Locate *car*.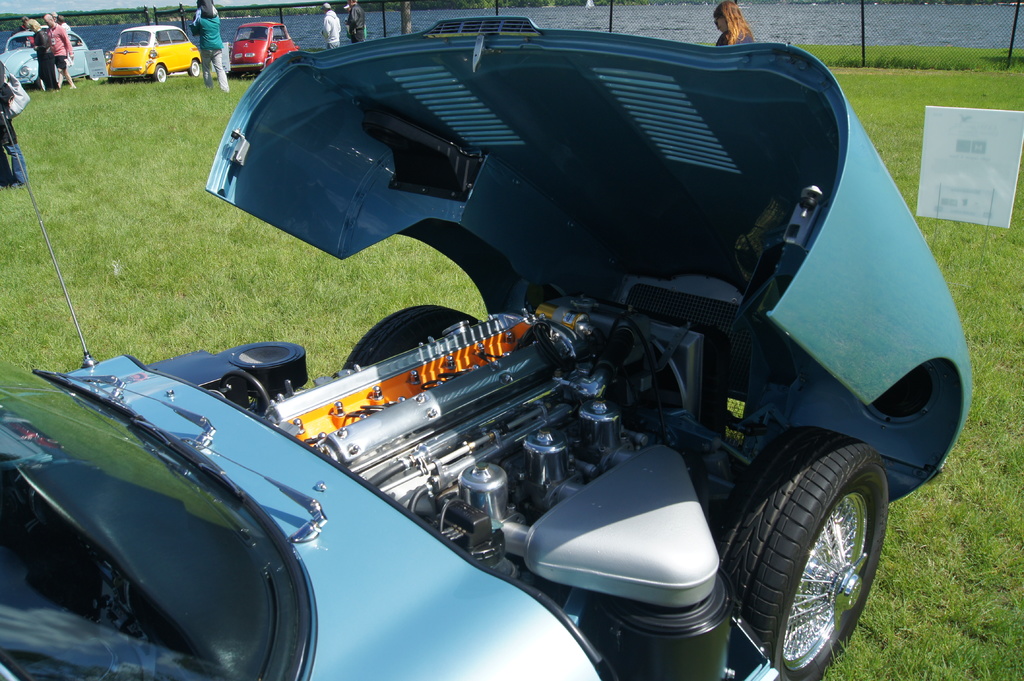
Bounding box: <bbox>228, 13, 296, 81</bbox>.
